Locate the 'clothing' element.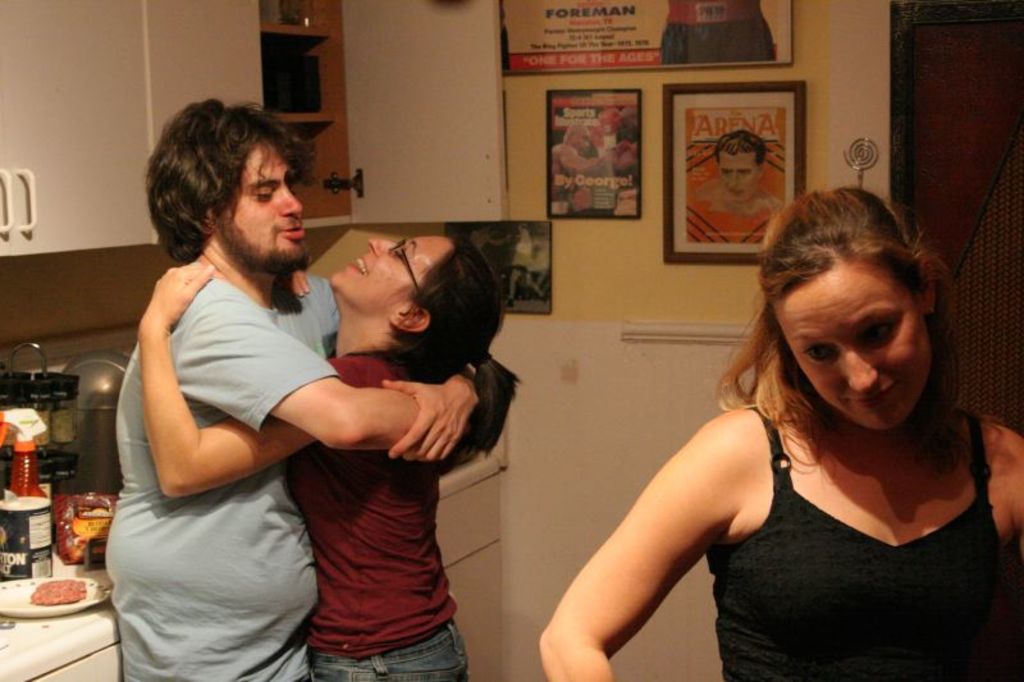
Element bbox: <region>692, 376, 1019, 681</region>.
